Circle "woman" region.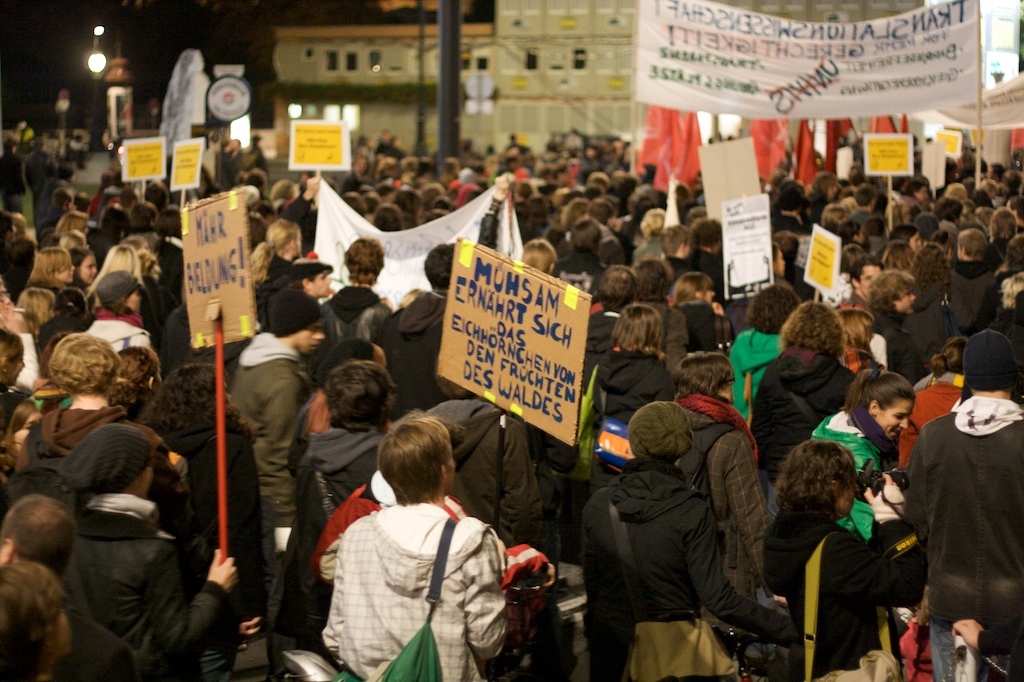
Region: locate(877, 337, 973, 481).
